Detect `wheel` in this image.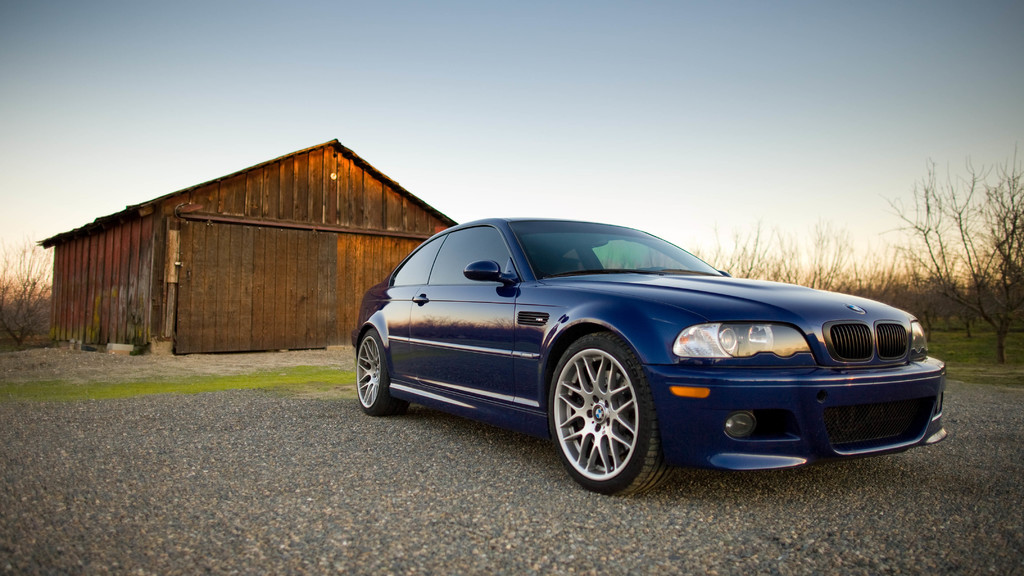
Detection: bbox=[556, 336, 655, 483].
